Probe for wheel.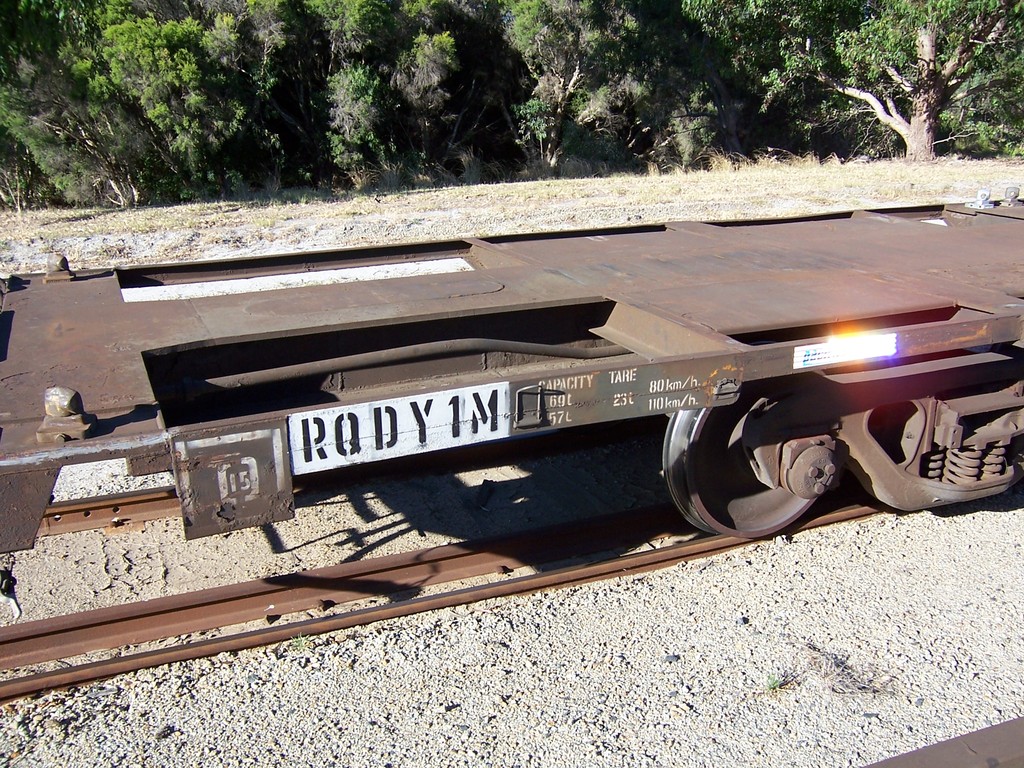
Probe result: <region>660, 371, 842, 538</region>.
